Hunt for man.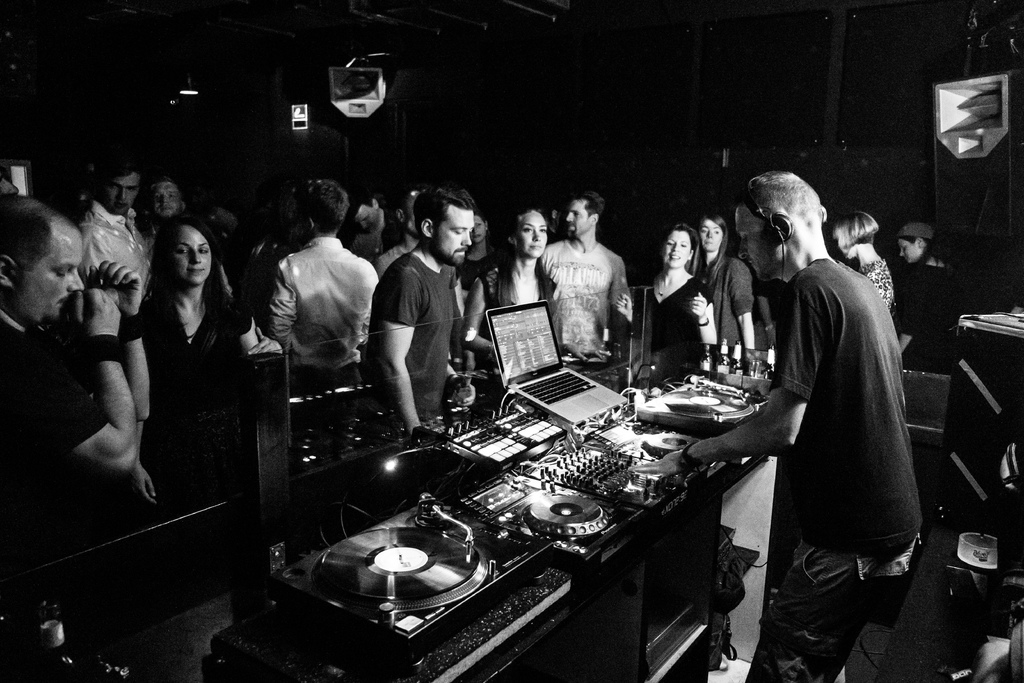
Hunted down at {"x1": 645, "y1": 167, "x2": 929, "y2": 682}.
